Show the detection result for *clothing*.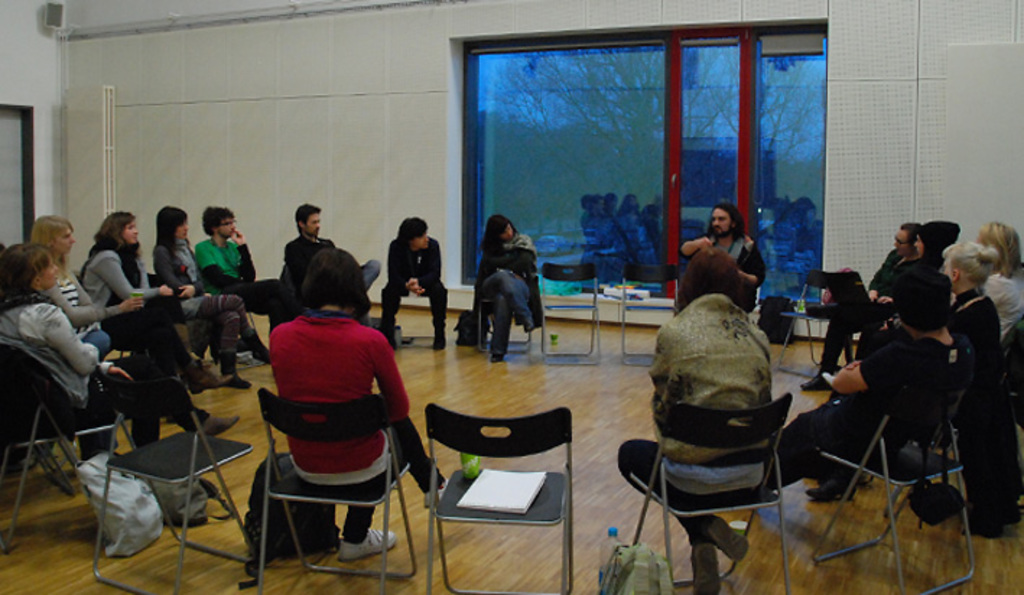
x1=74, y1=240, x2=227, y2=365.
